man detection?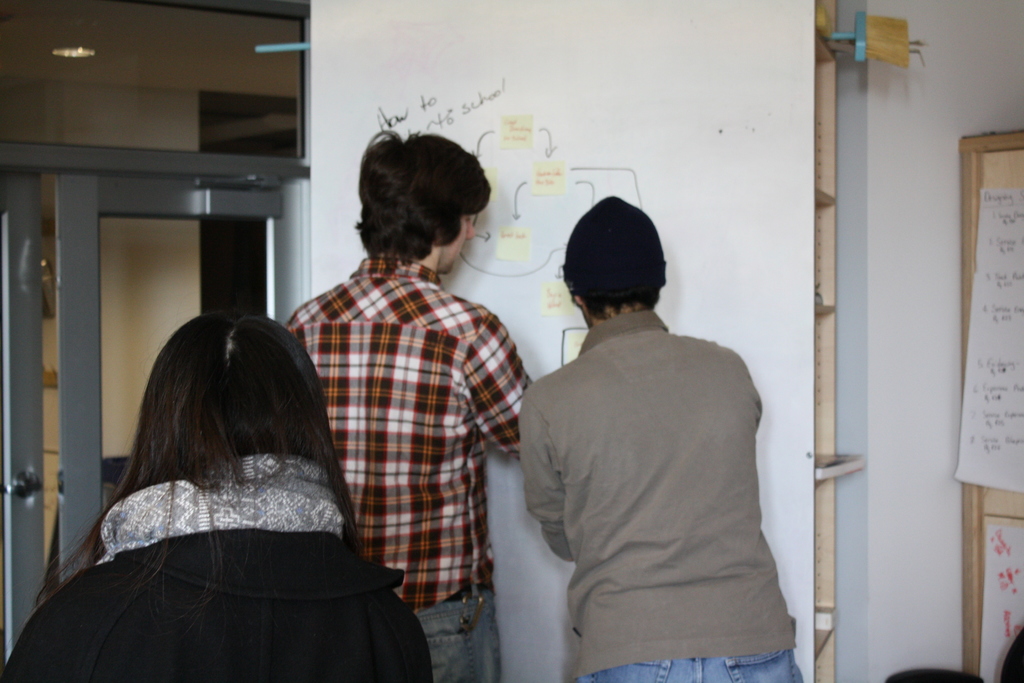
locate(519, 188, 823, 682)
